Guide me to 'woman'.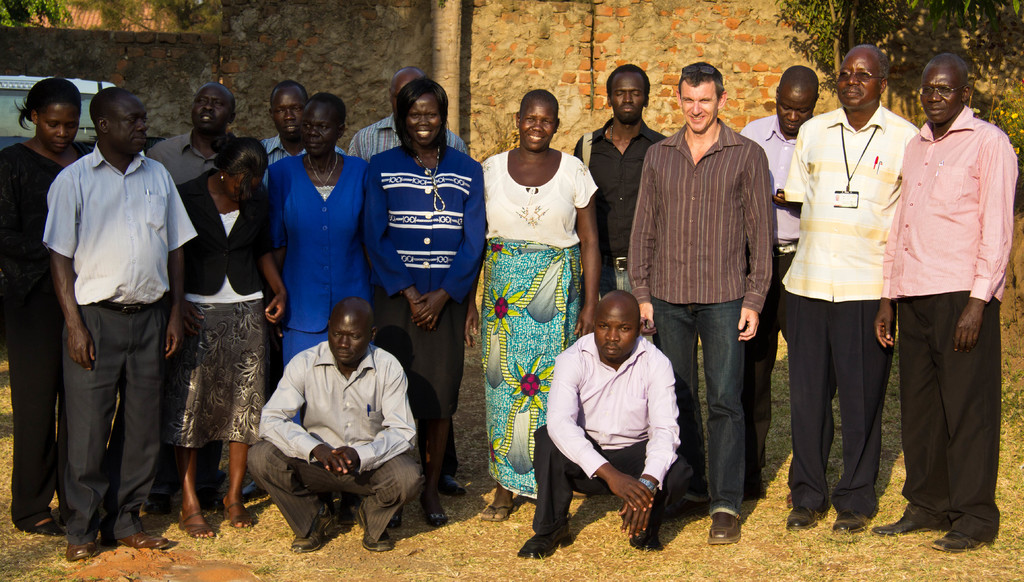
Guidance: locate(471, 112, 594, 498).
